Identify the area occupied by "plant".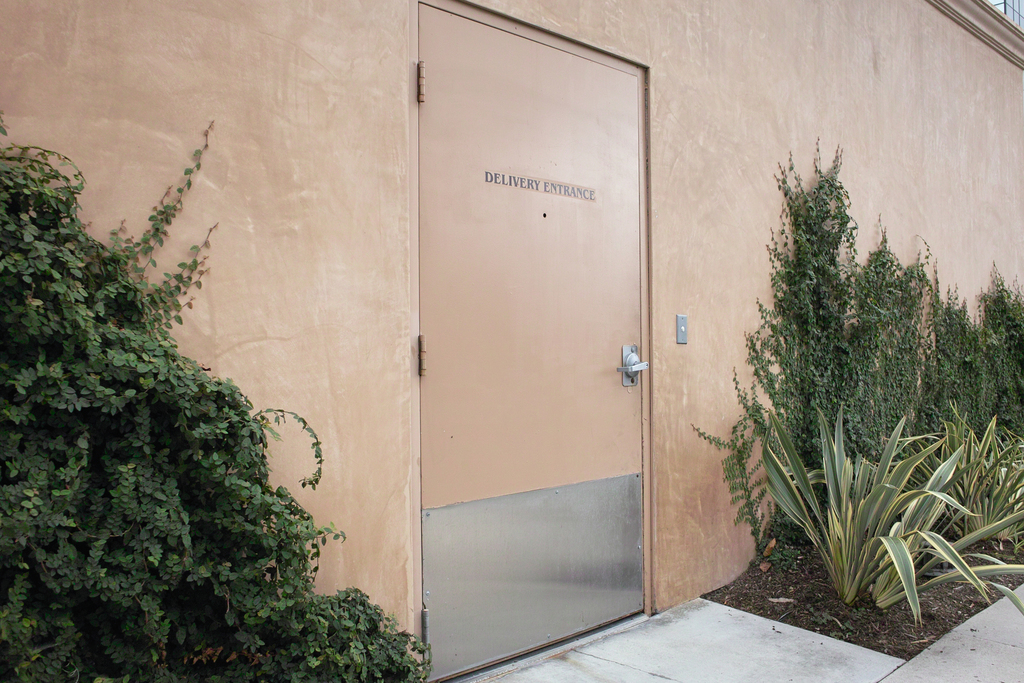
Area: detection(0, 118, 436, 682).
